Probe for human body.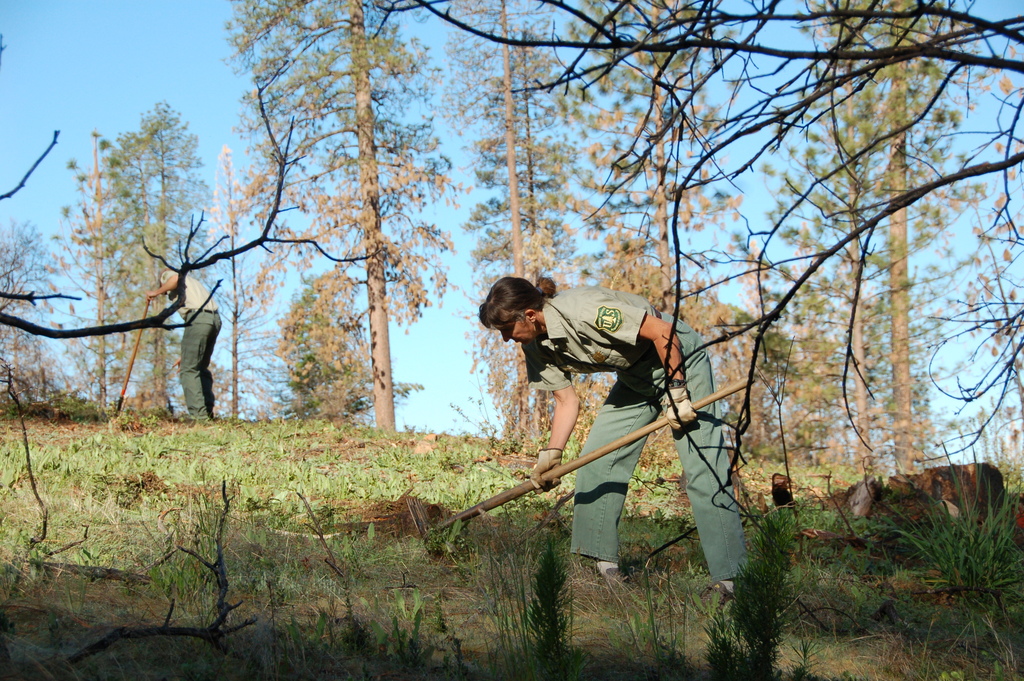
Probe result: [x1=156, y1=267, x2=221, y2=425].
